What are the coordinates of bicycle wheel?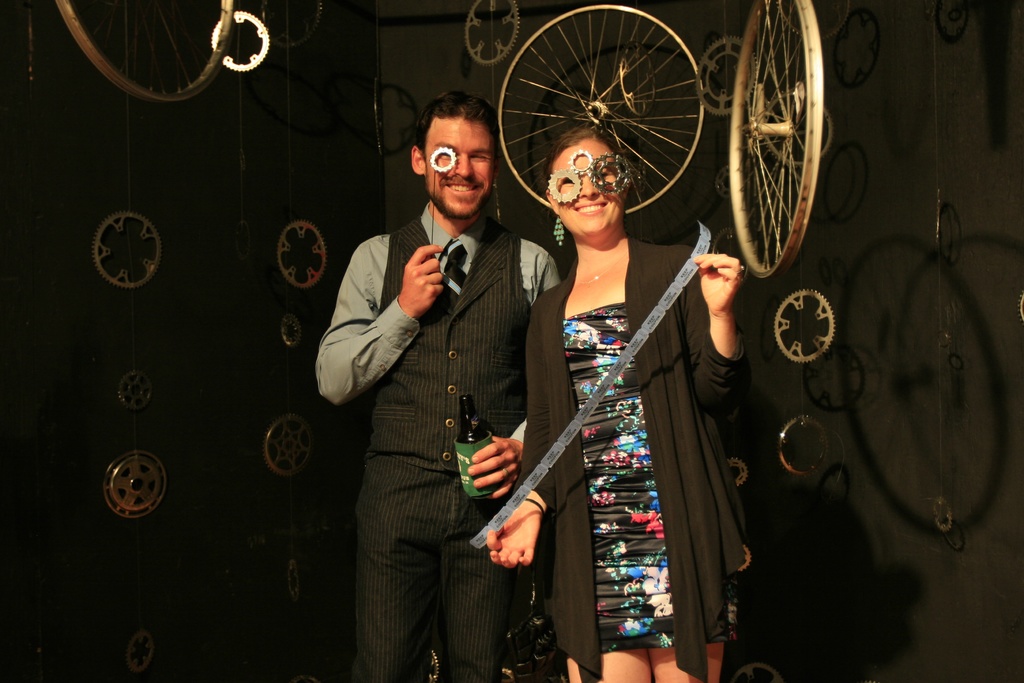
left=492, top=0, right=710, bottom=223.
